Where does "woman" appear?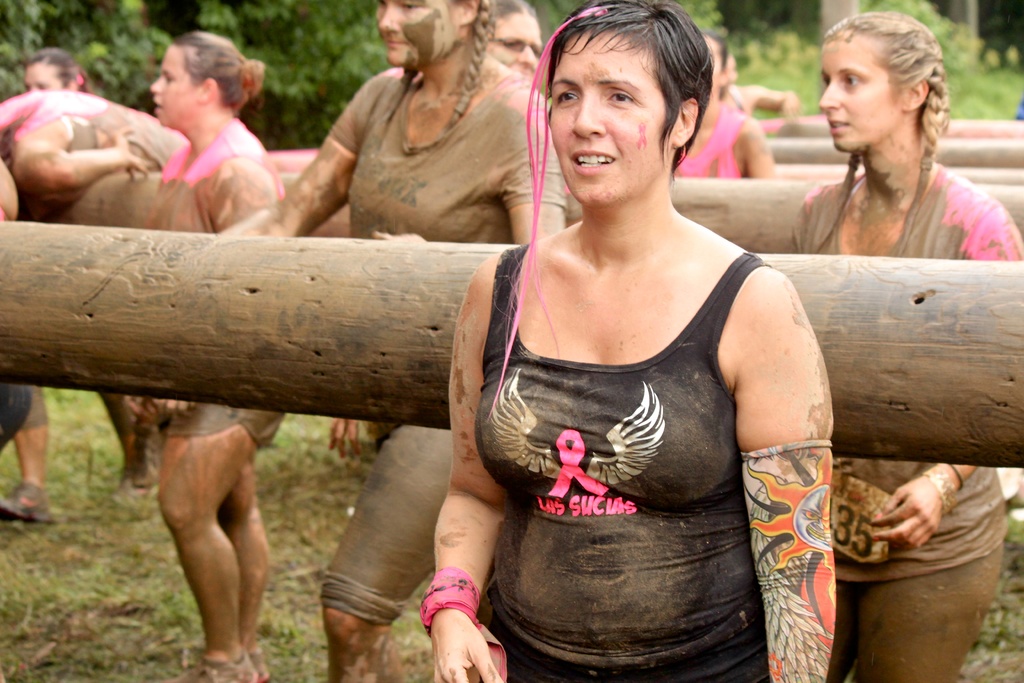
Appears at bbox=(0, 47, 140, 525).
